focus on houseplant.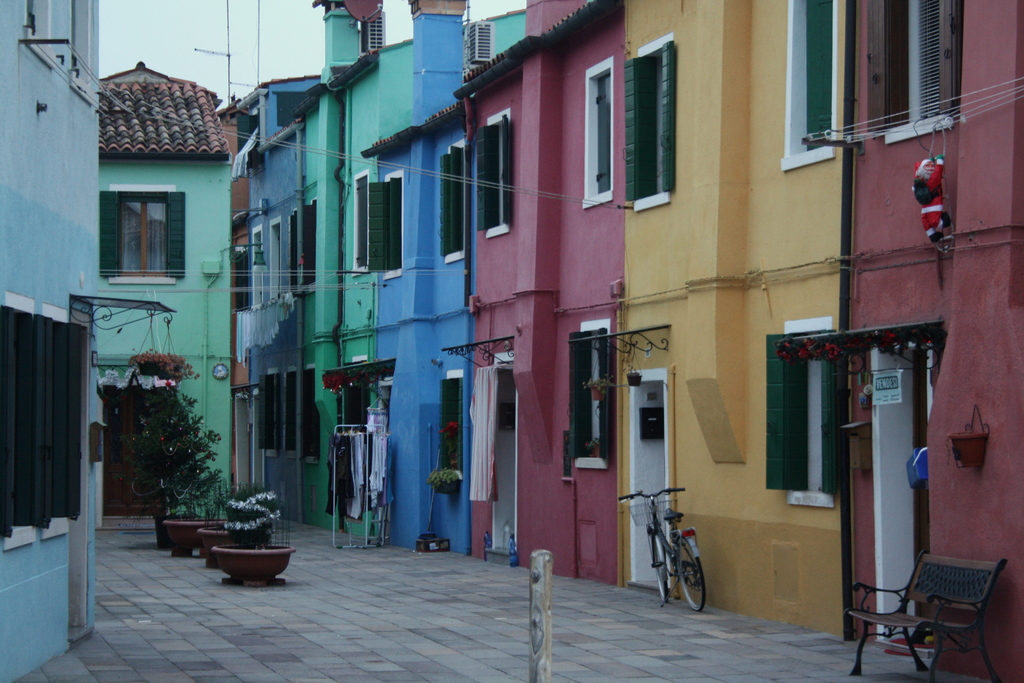
Focused at box(583, 375, 612, 402).
